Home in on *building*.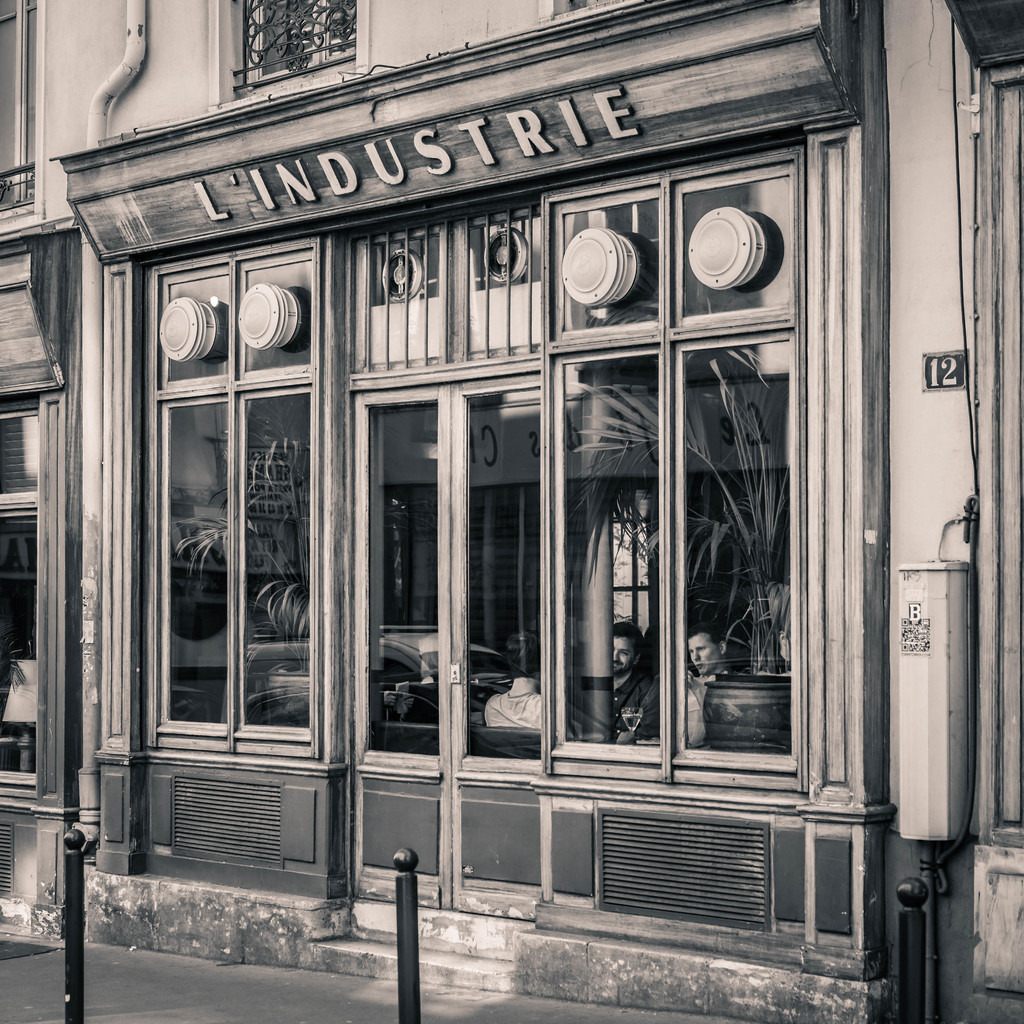
Homed in at (0,0,1023,1023).
